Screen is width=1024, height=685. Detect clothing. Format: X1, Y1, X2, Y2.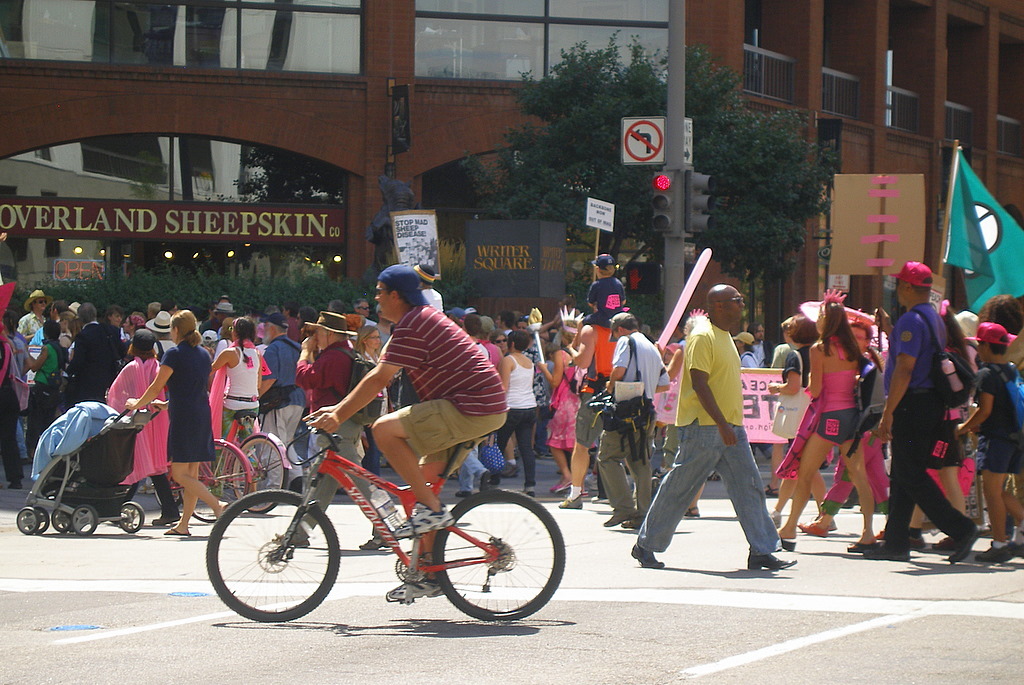
589, 280, 628, 331.
